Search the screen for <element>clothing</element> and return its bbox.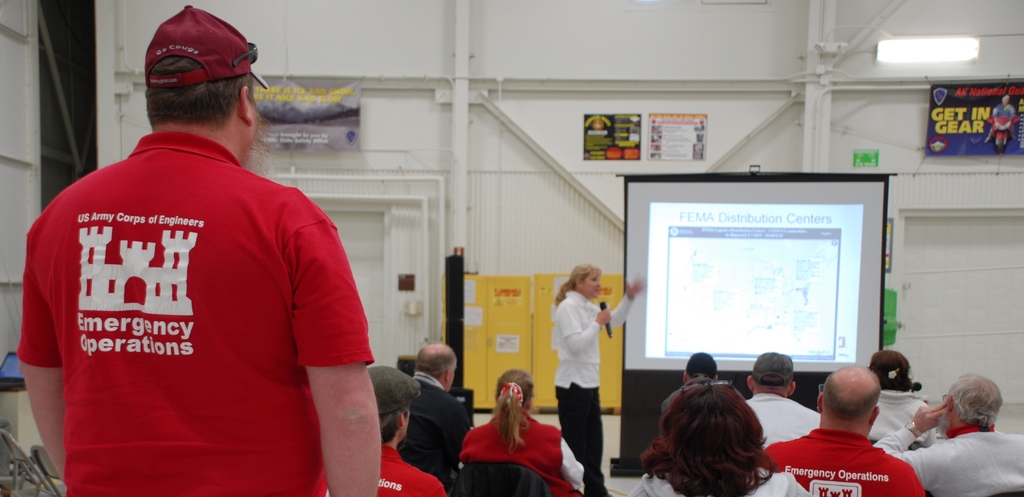
Found: pyautogui.locateOnScreen(632, 468, 813, 496).
